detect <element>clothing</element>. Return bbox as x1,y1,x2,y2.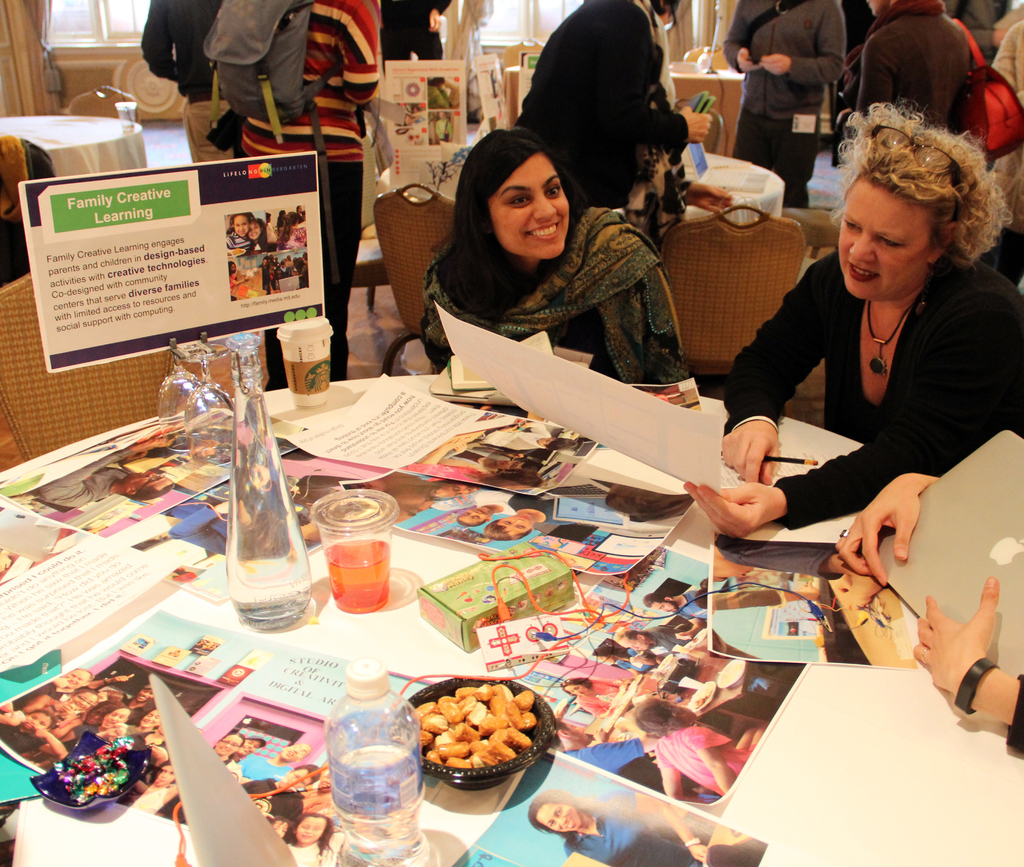
241,0,379,375.
